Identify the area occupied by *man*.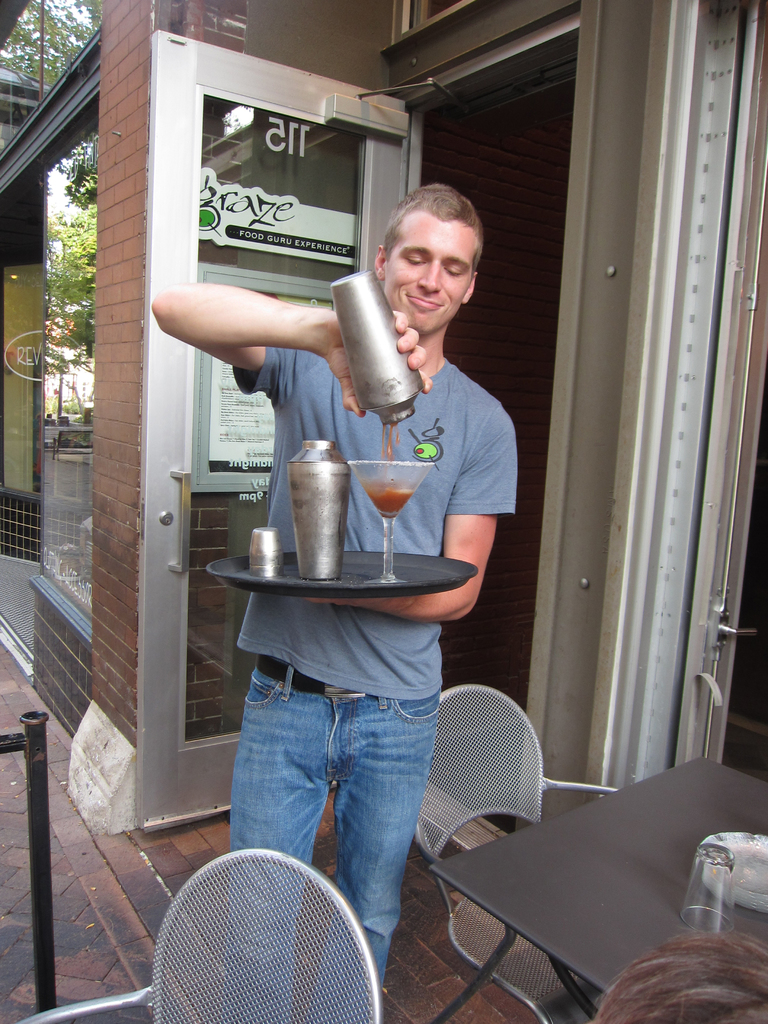
Area: select_region(131, 177, 512, 1023).
